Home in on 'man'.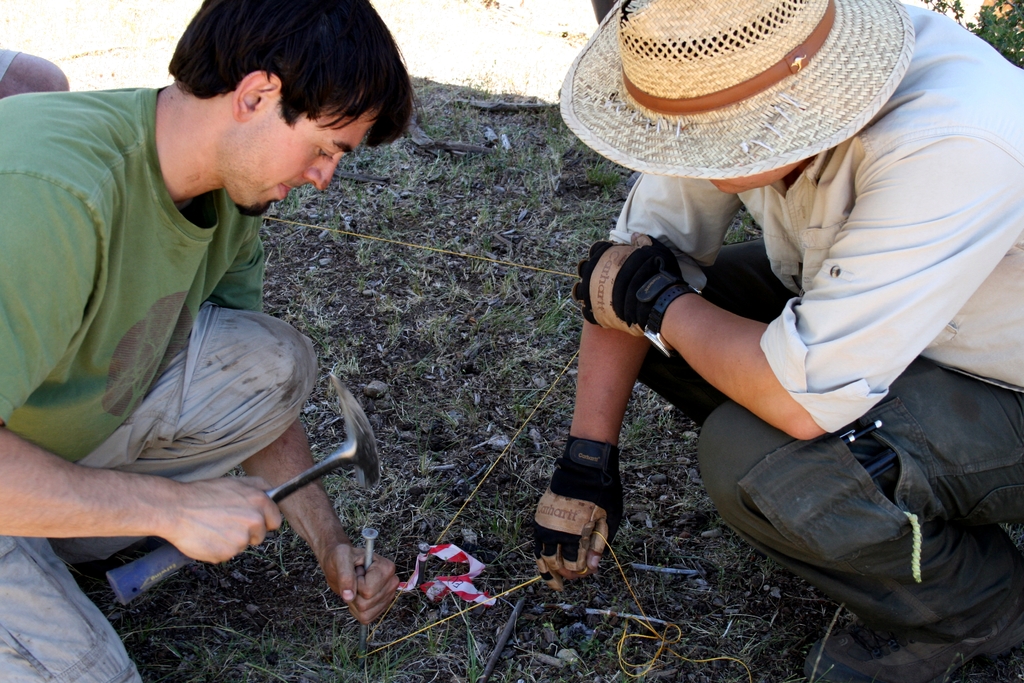
Homed in at [535,3,1023,682].
